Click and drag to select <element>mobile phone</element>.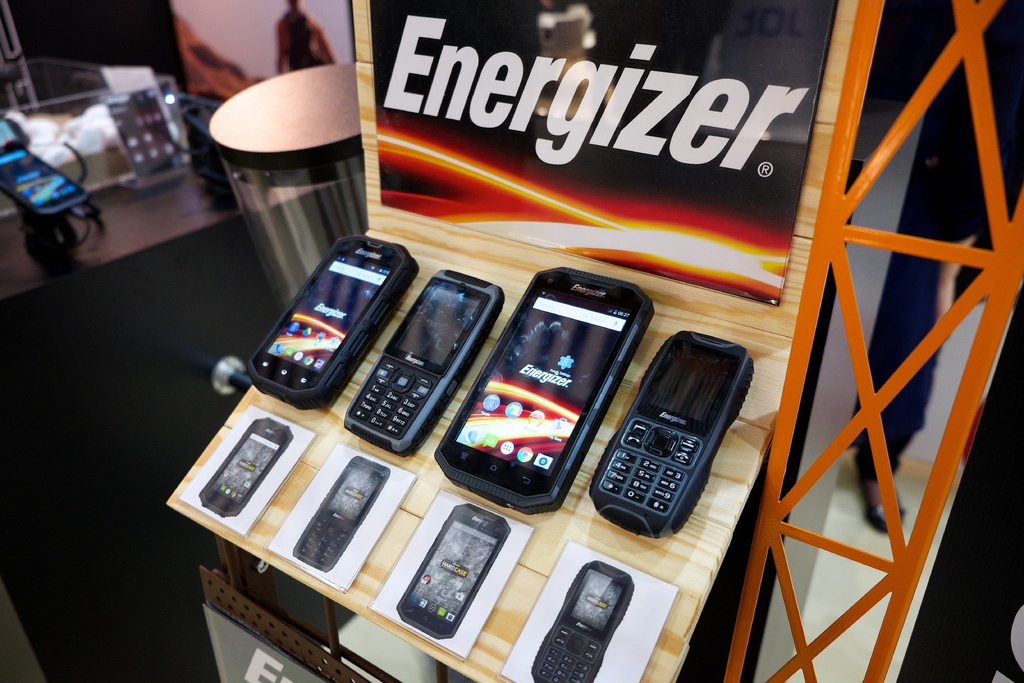
Selection: BBox(602, 345, 758, 539).
